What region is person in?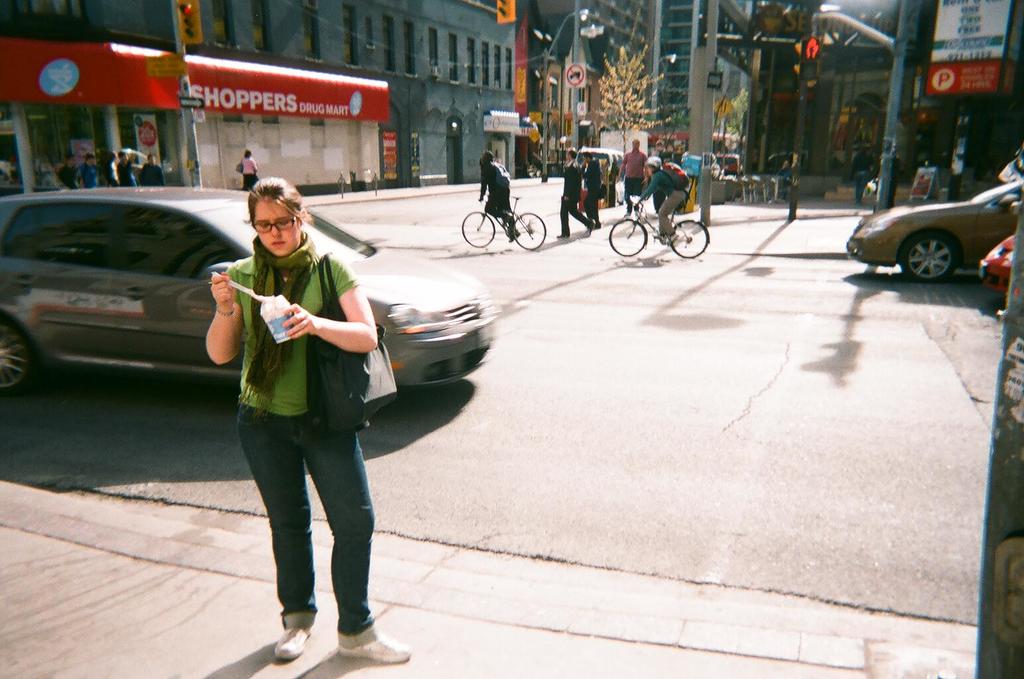
bbox=(204, 176, 414, 665).
